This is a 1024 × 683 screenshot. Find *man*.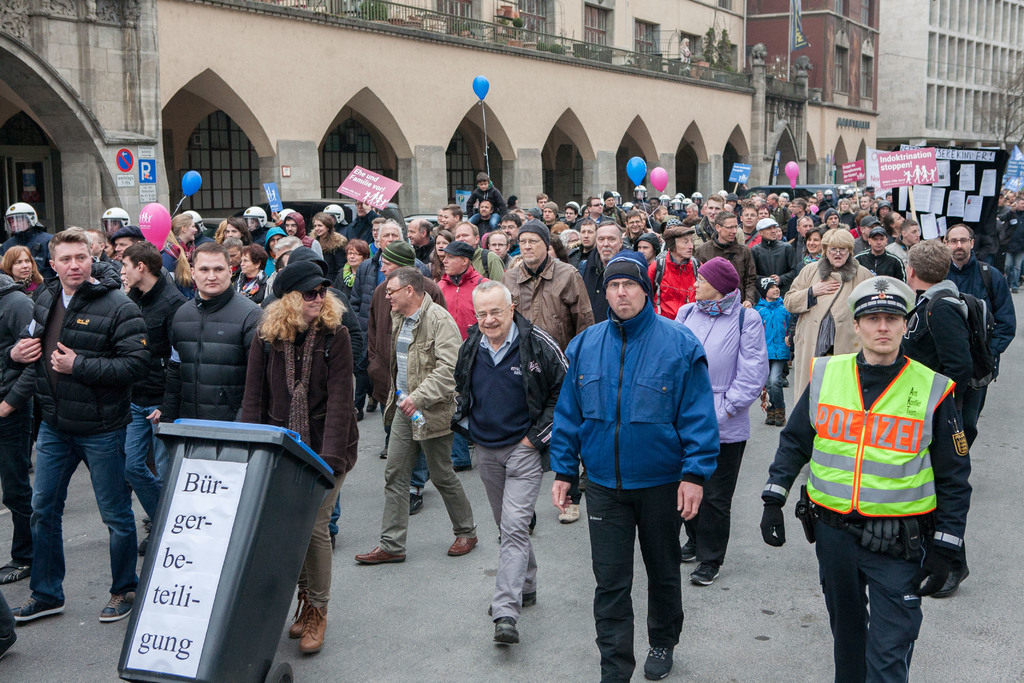
Bounding box: x1=699, y1=199, x2=728, y2=238.
